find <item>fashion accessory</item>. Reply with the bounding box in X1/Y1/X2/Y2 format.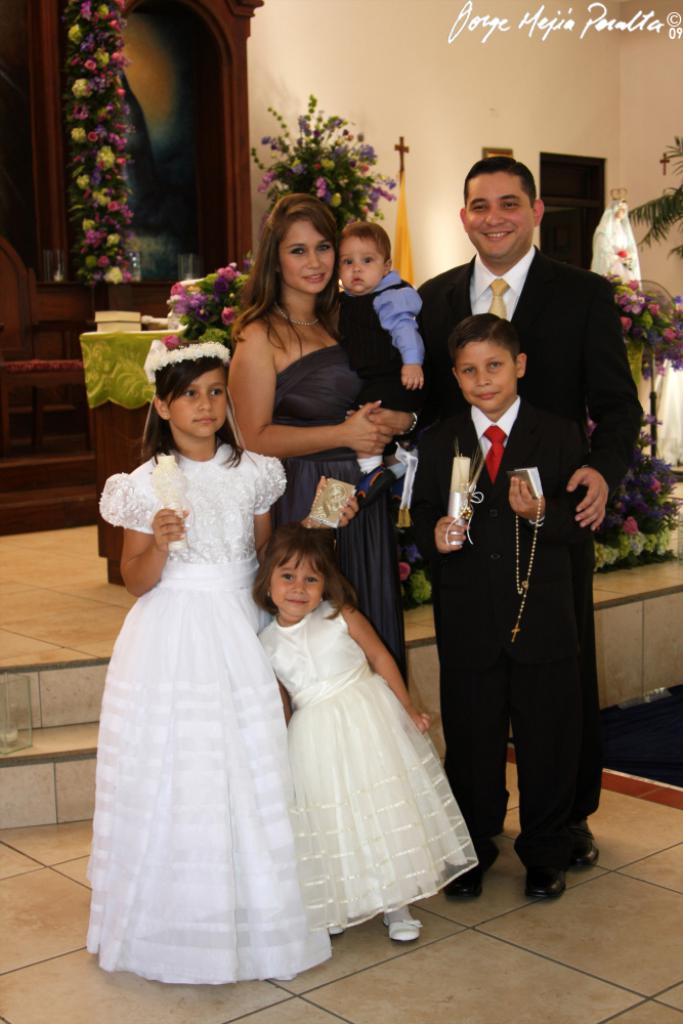
403/411/419/441.
